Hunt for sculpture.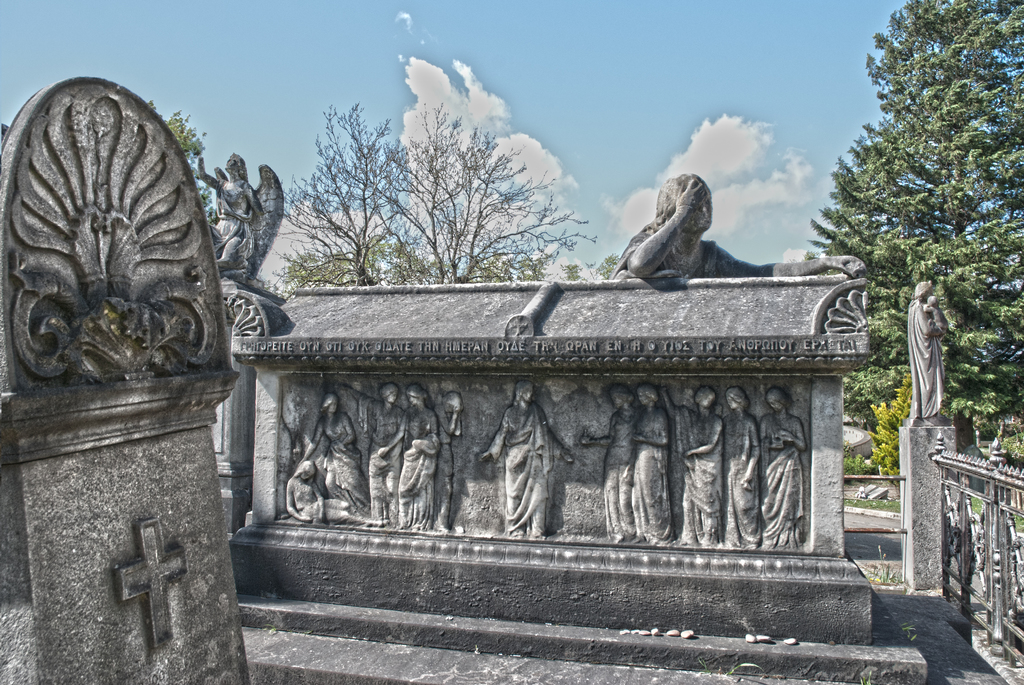
Hunted down at (664, 379, 721, 544).
